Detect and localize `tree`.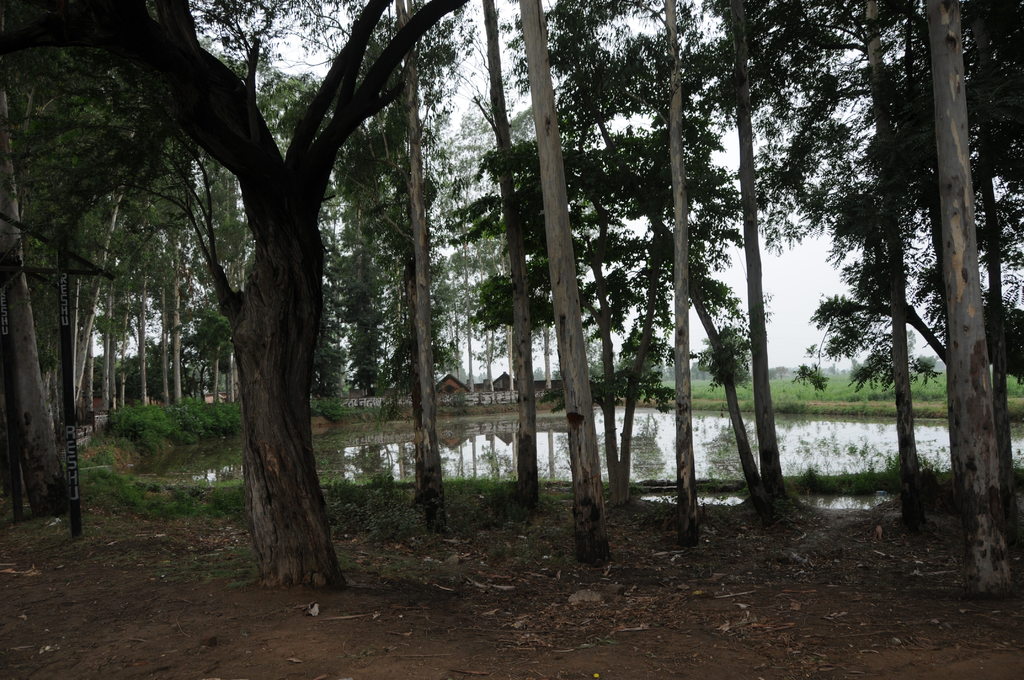
Localized at left=463, top=0, right=643, bottom=568.
